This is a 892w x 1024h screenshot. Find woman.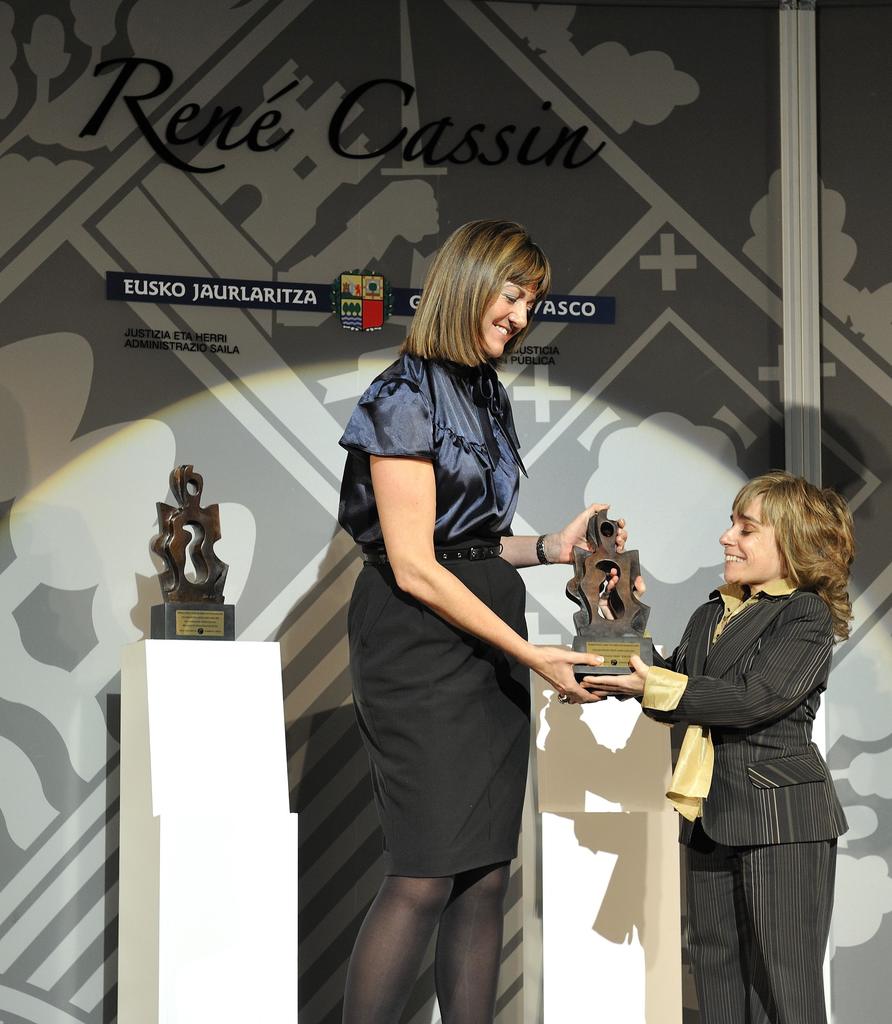
Bounding box: [left=311, top=202, right=589, bottom=1023].
